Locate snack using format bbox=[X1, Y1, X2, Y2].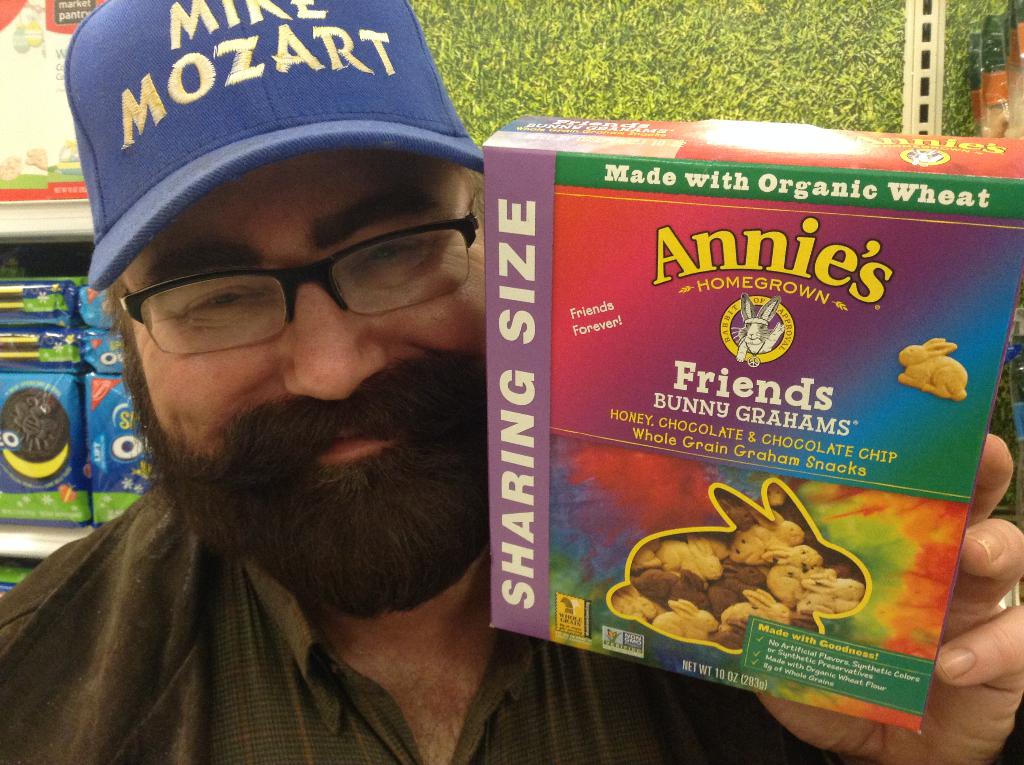
bbox=[0, 350, 39, 362].
